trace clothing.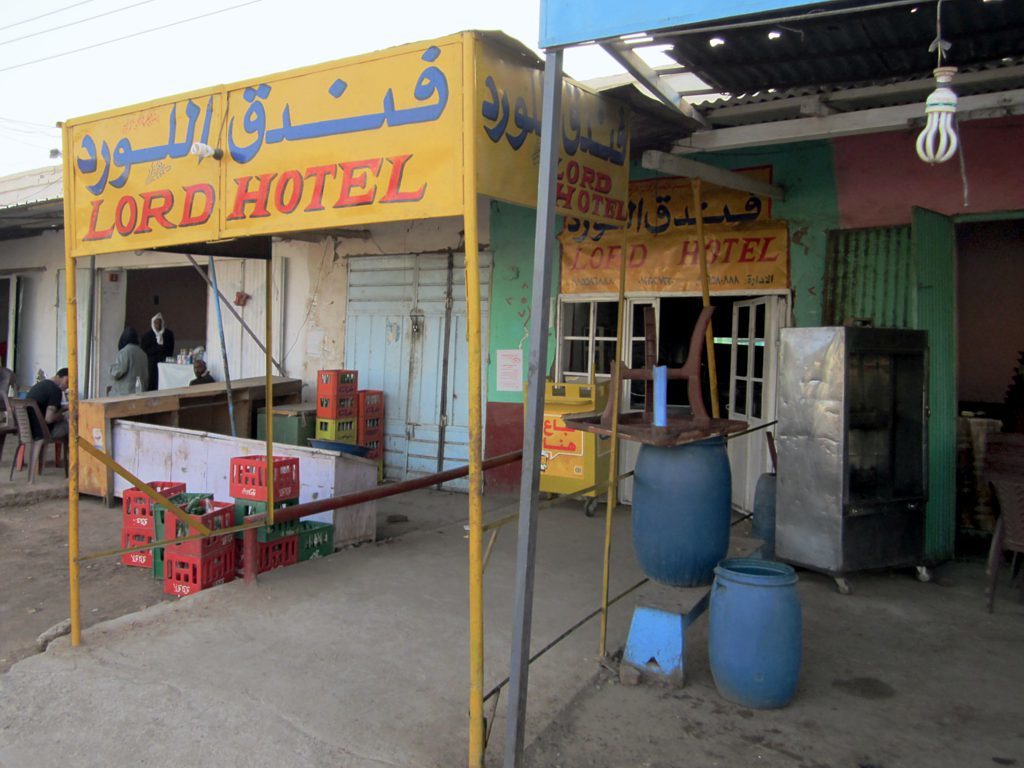
Traced to l=106, t=342, r=149, b=394.
